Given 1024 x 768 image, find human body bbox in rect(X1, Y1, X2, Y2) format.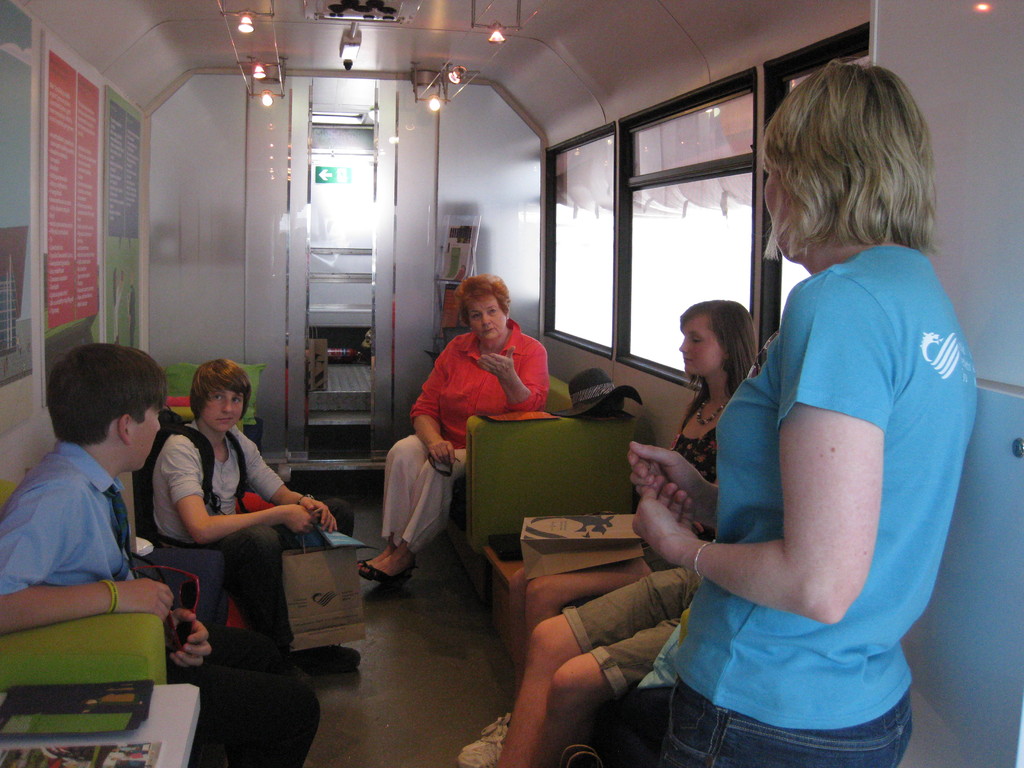
rect(358, 319, 550, 595).
